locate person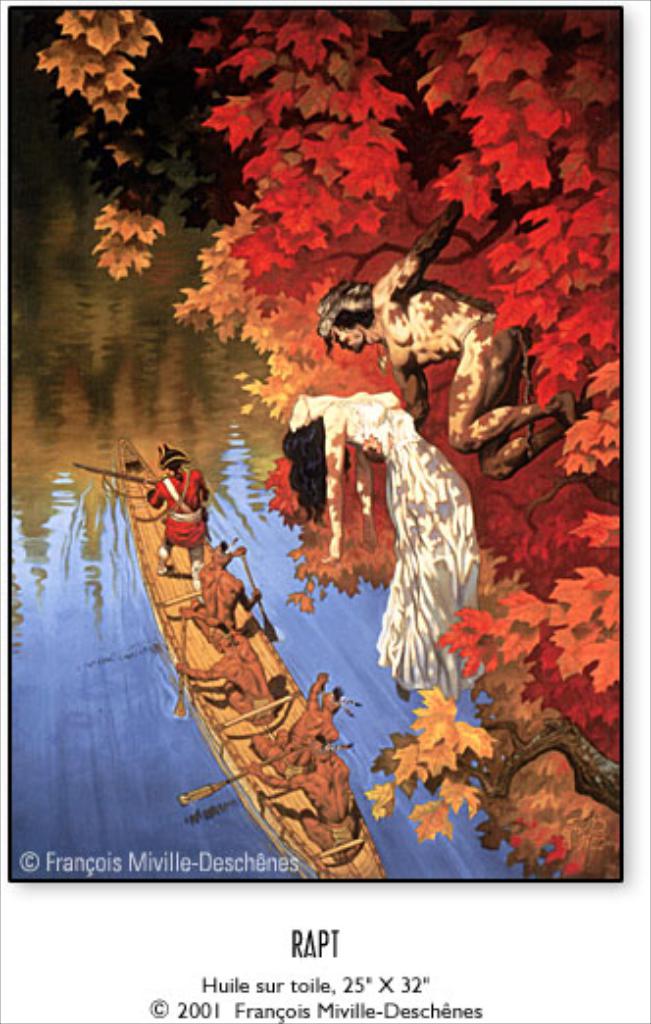
{"left": 278, "top": 383, "right": 486, "bottom": 691}
